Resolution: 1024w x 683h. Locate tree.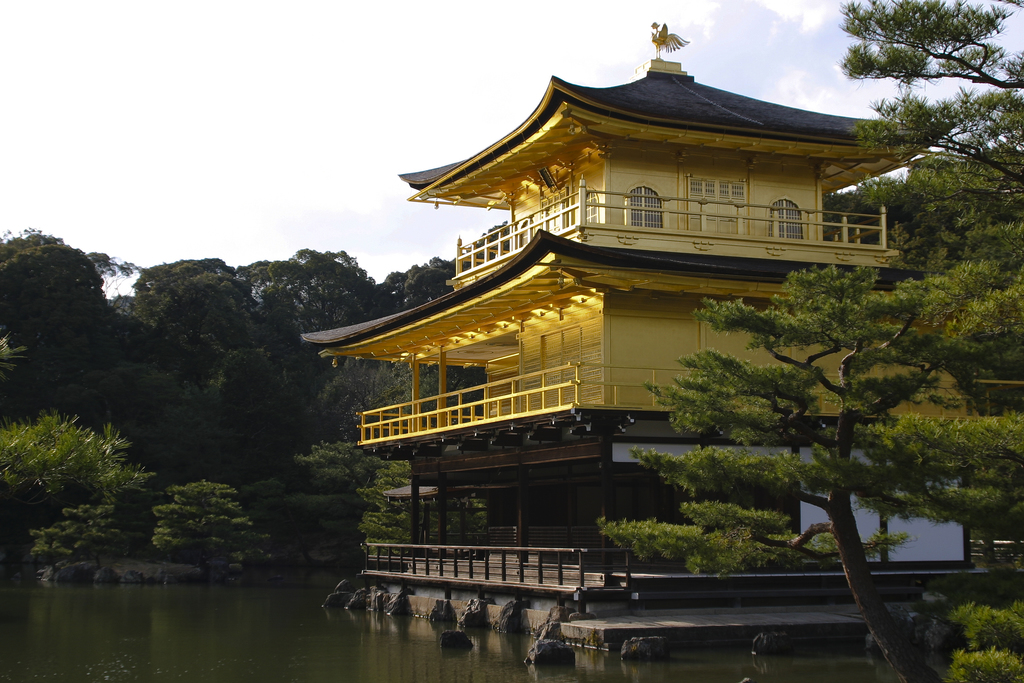
crop(162, 473, 280, 586).
